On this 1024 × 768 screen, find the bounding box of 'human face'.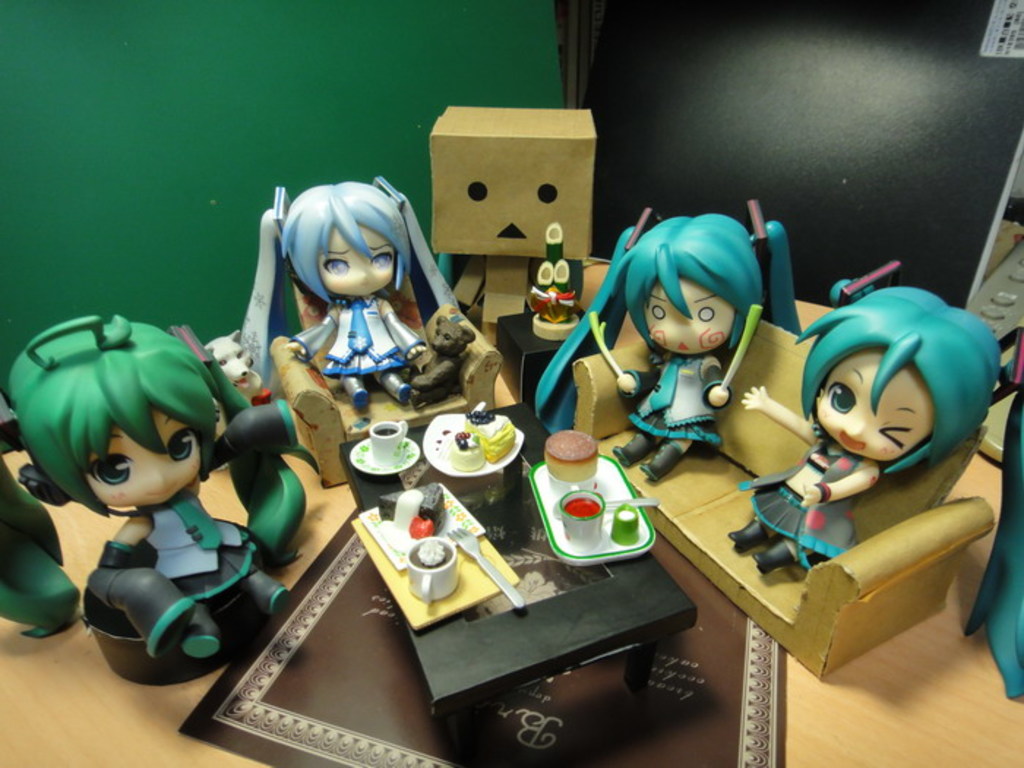
Bounding box: detection(813, 347, 932, 459).
